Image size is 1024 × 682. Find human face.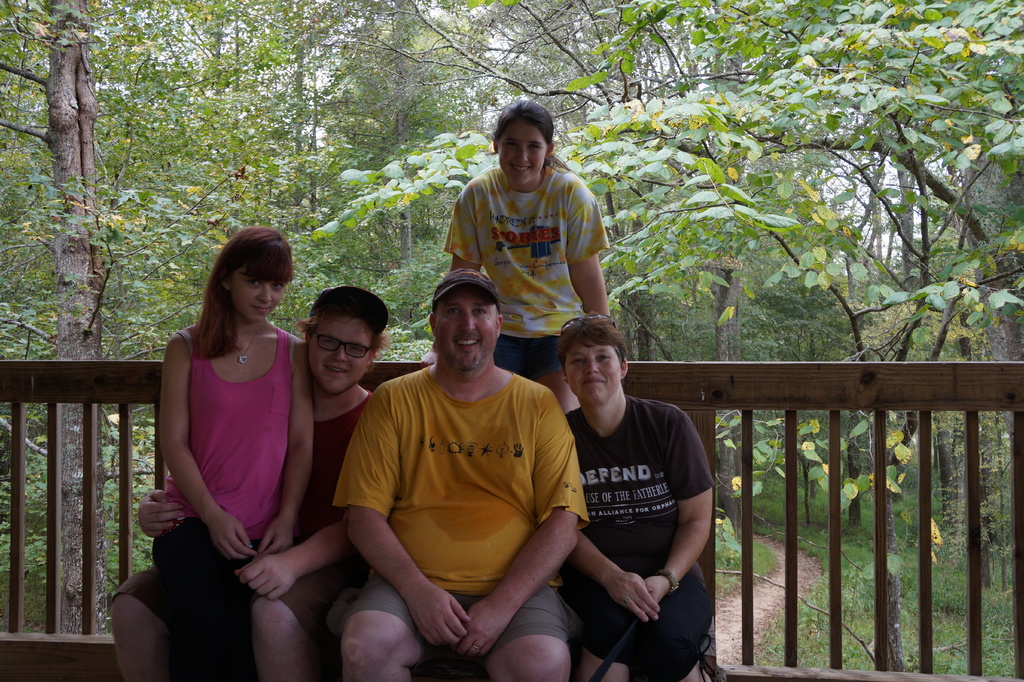
region(499, 118, 544, 183).
